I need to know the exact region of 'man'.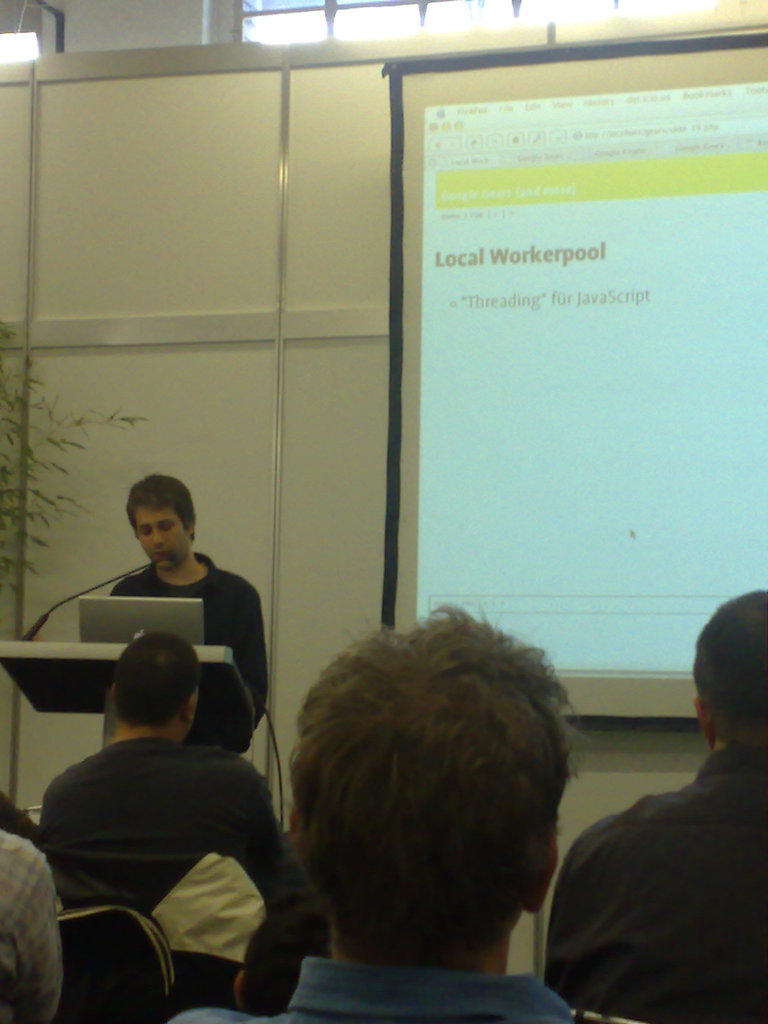
Region: 86/475/276/769.
